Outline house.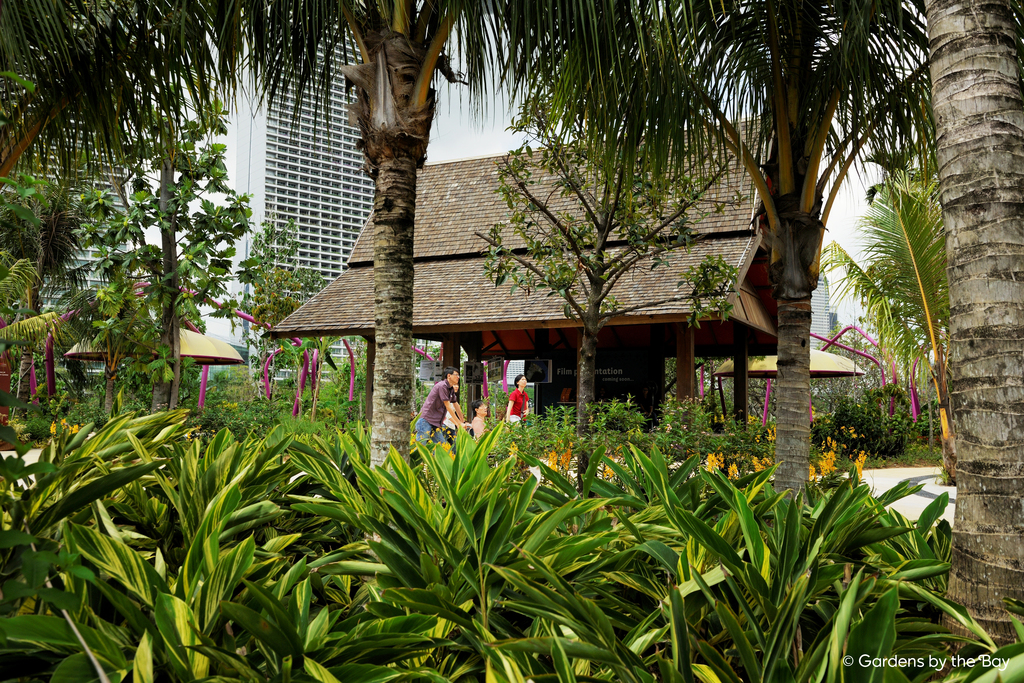
Outline: bbox=[266, 106, 819, 457].
